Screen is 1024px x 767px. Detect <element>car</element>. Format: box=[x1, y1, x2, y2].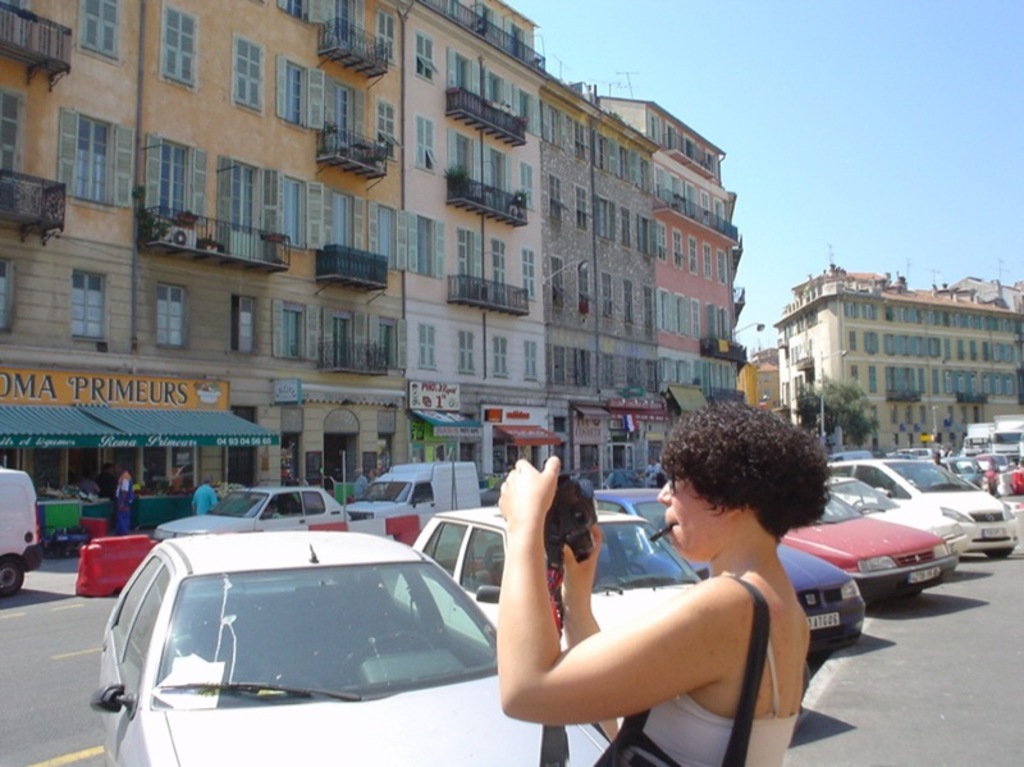
box=[820, 458, 1018, 557].
